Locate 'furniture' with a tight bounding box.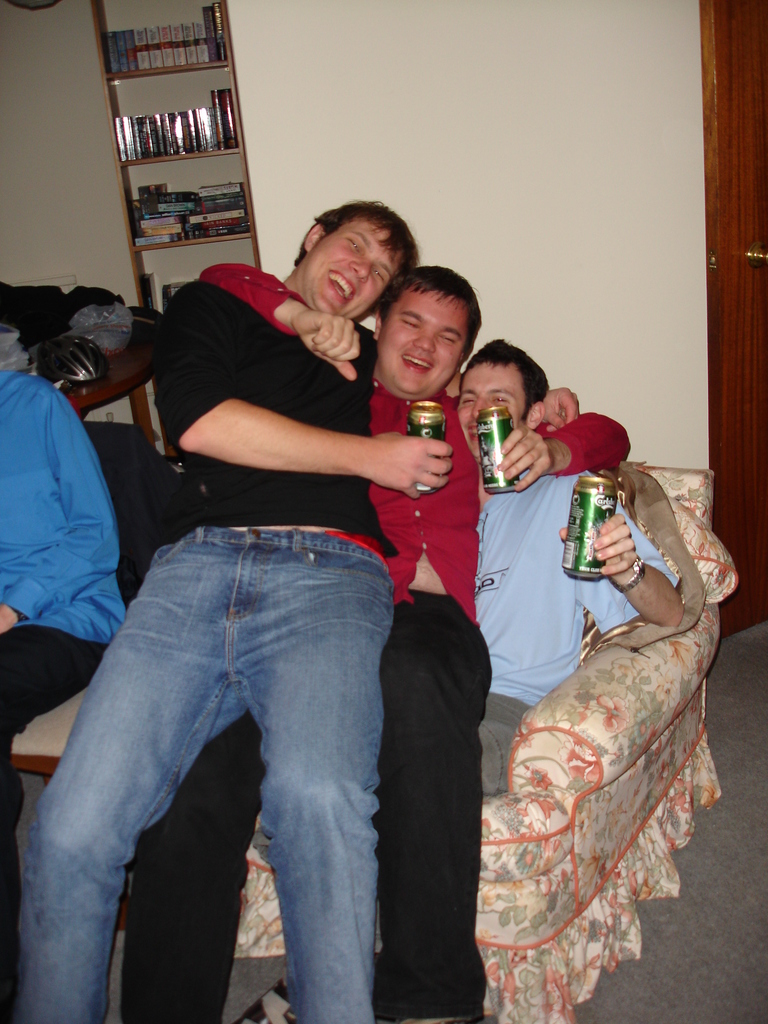
BBox(90, 0, 260, 426).
